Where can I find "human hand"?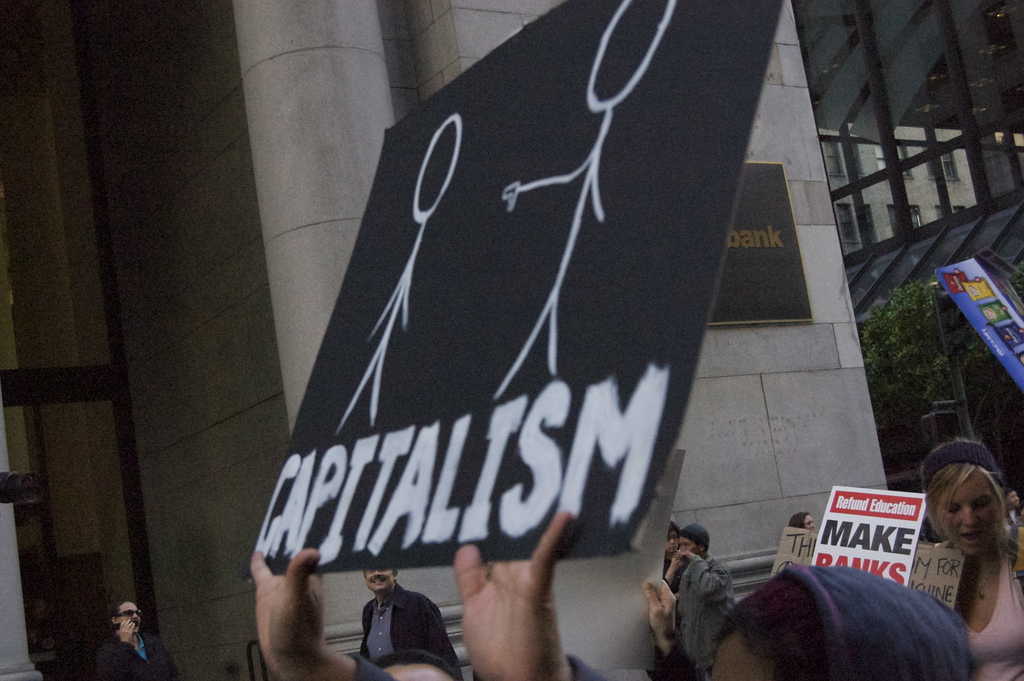
You can find it at (left=454, top=511, right=576, bottom=680).
